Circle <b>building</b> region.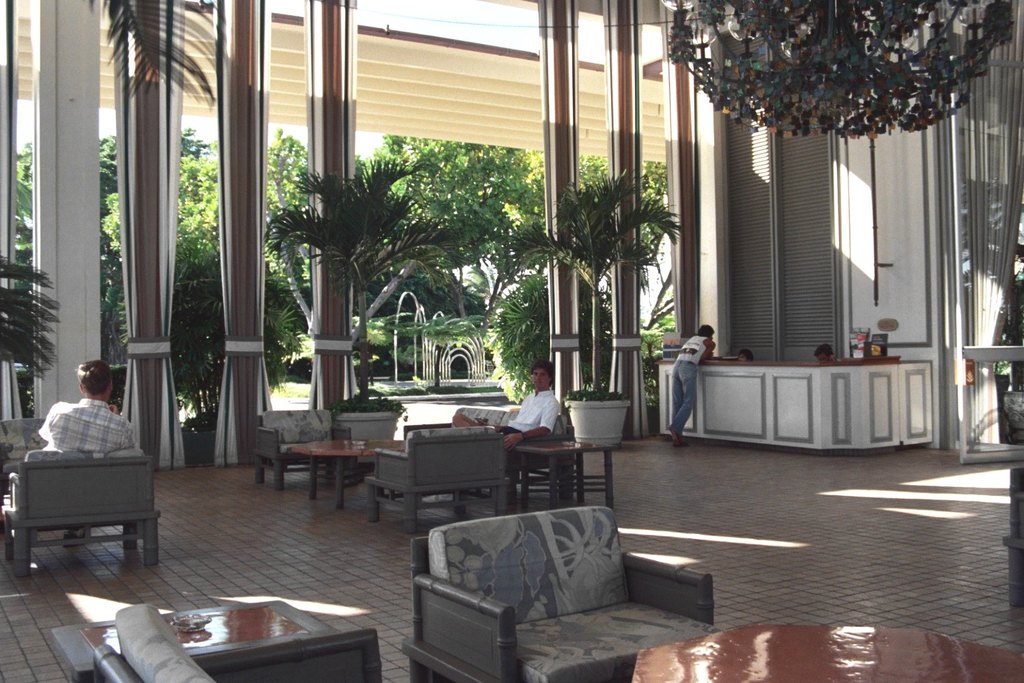
Region: <bbox>0, 0, 1023, 682</bbox>.
